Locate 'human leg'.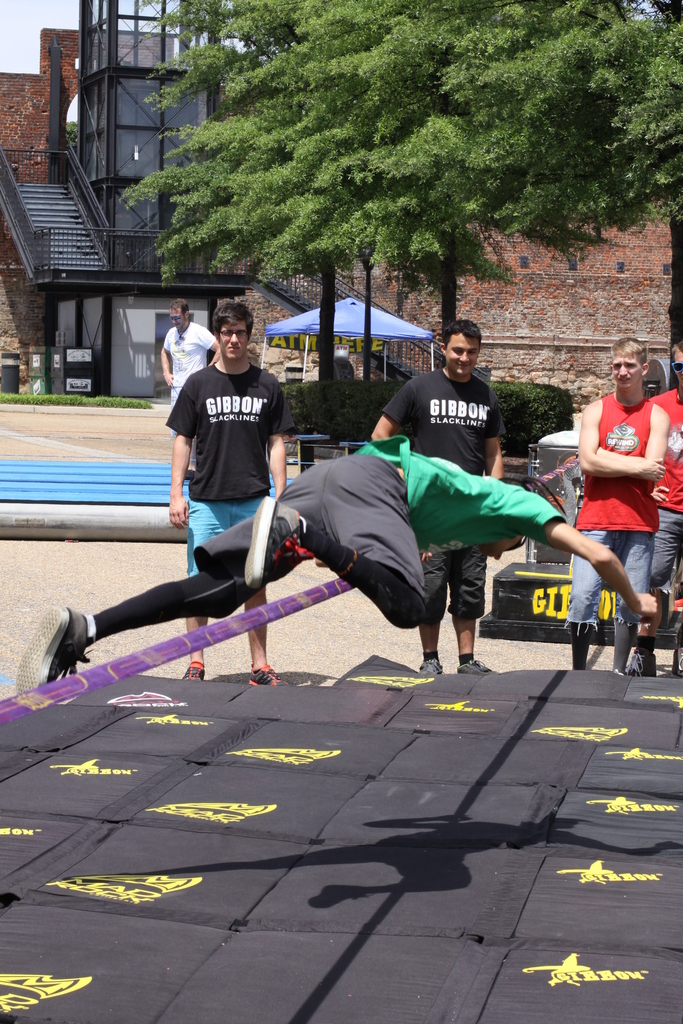
Bounding box: 573/528/601/668.
